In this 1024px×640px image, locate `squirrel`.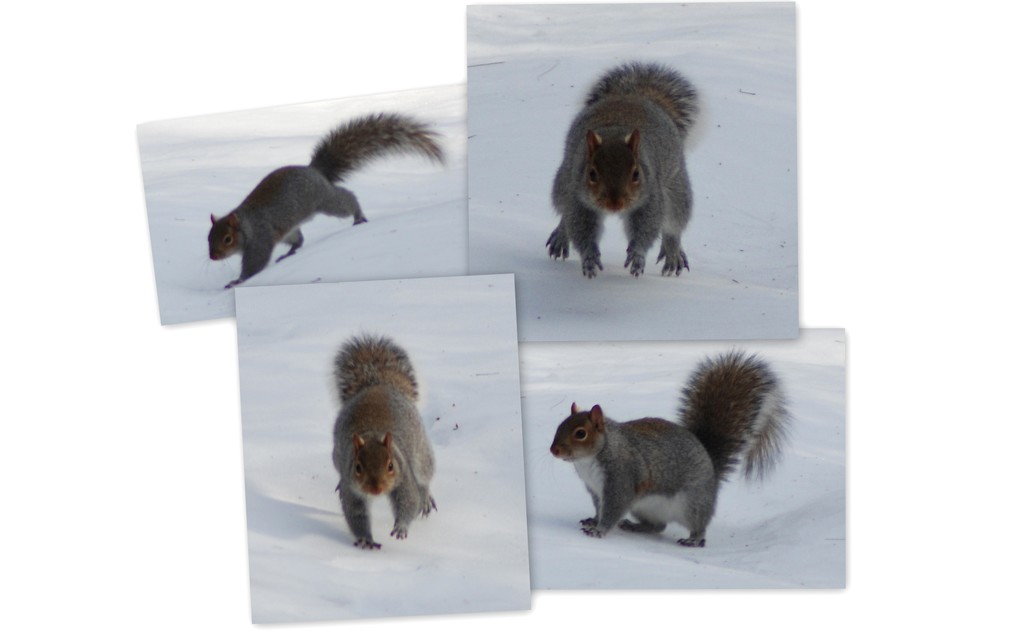
Bounding box: select_region(540, 60, 694, 279).
